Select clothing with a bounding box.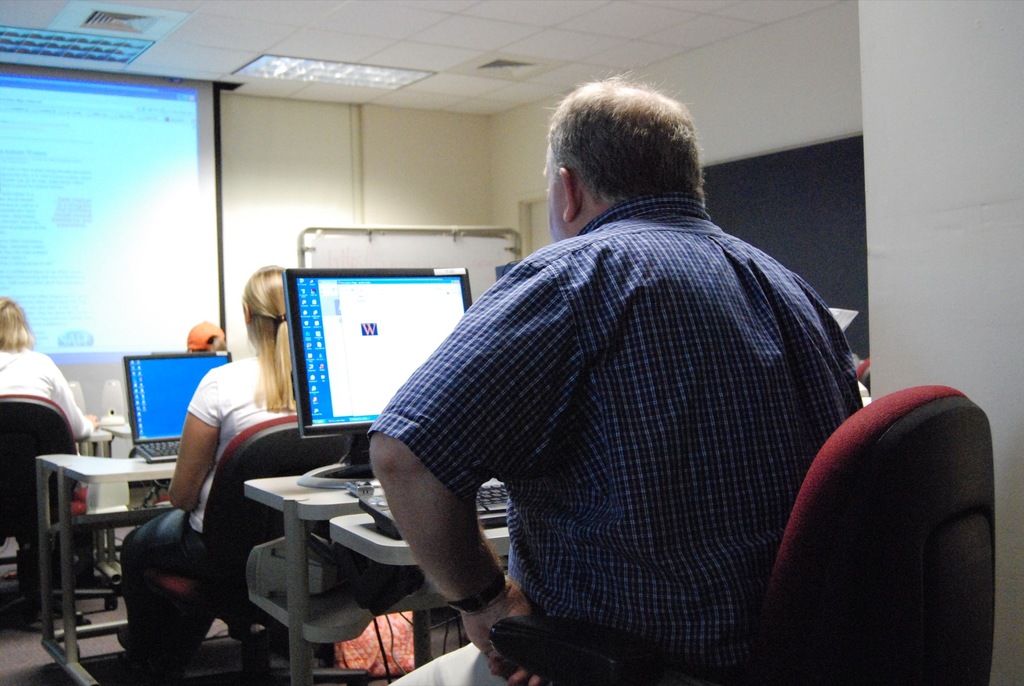
pyautogui.locateOnScreen(190, 343, 315, 483).
